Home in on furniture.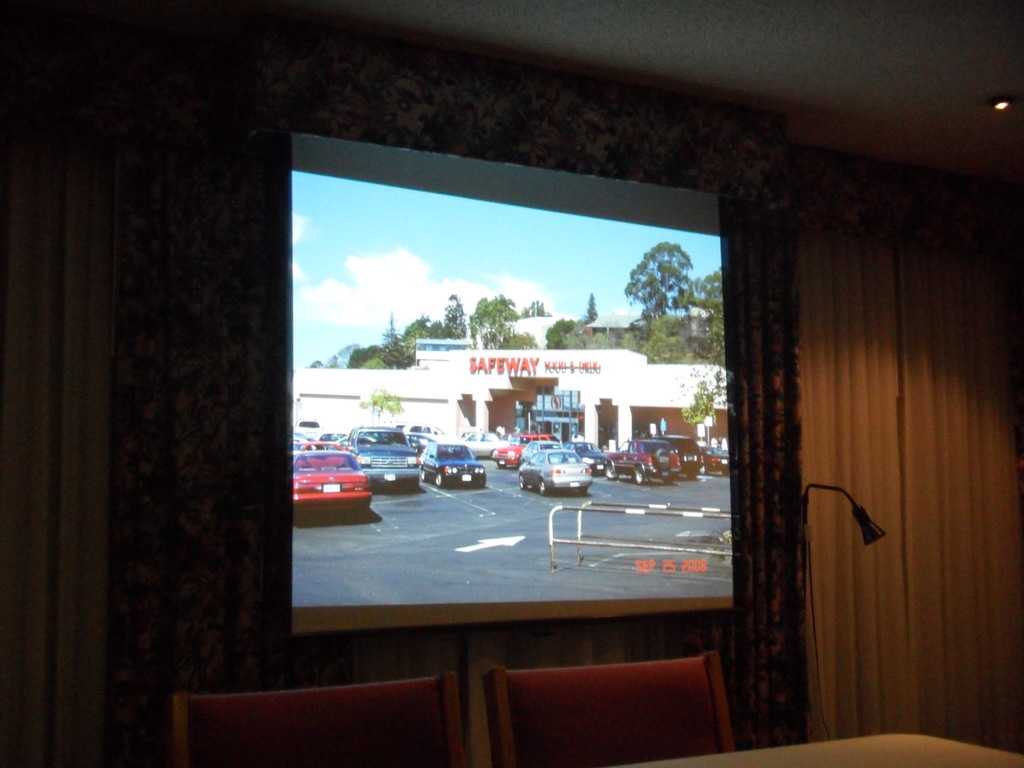
Homed in at bbox(166, 669, 474, 767).
